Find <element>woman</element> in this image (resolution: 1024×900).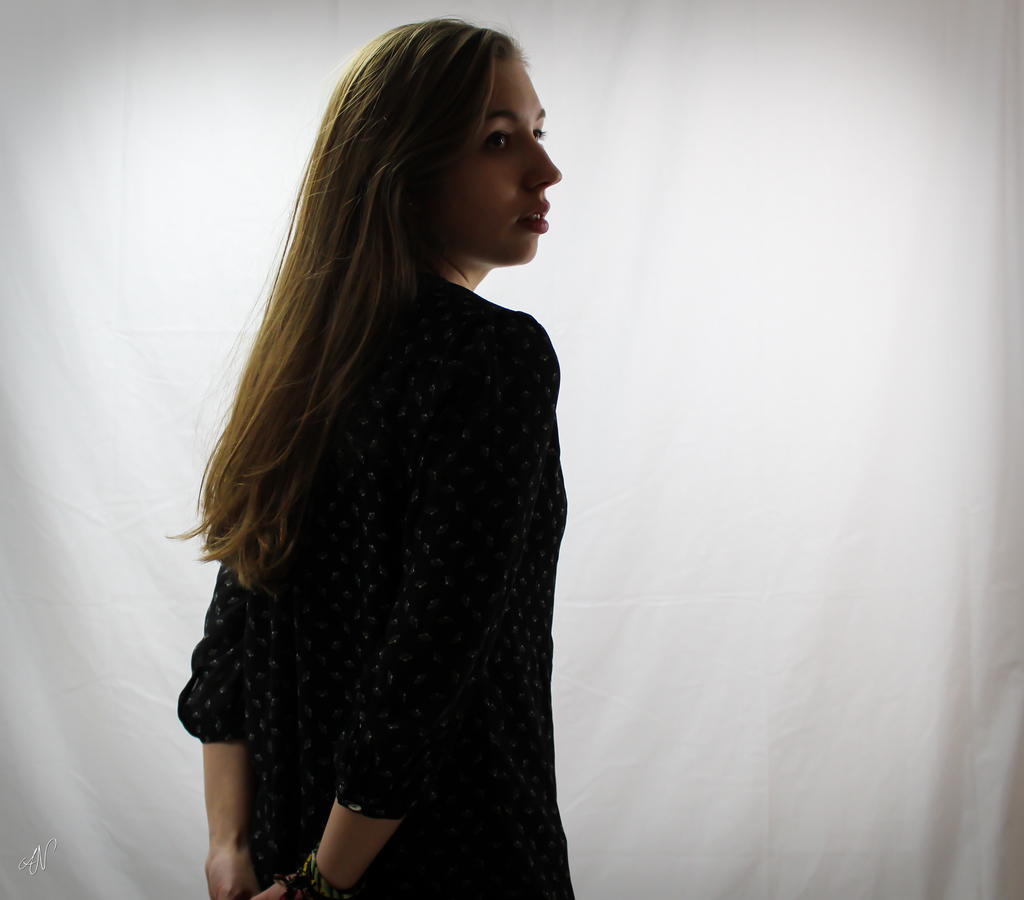
box=[166, 15, 594, 899].
